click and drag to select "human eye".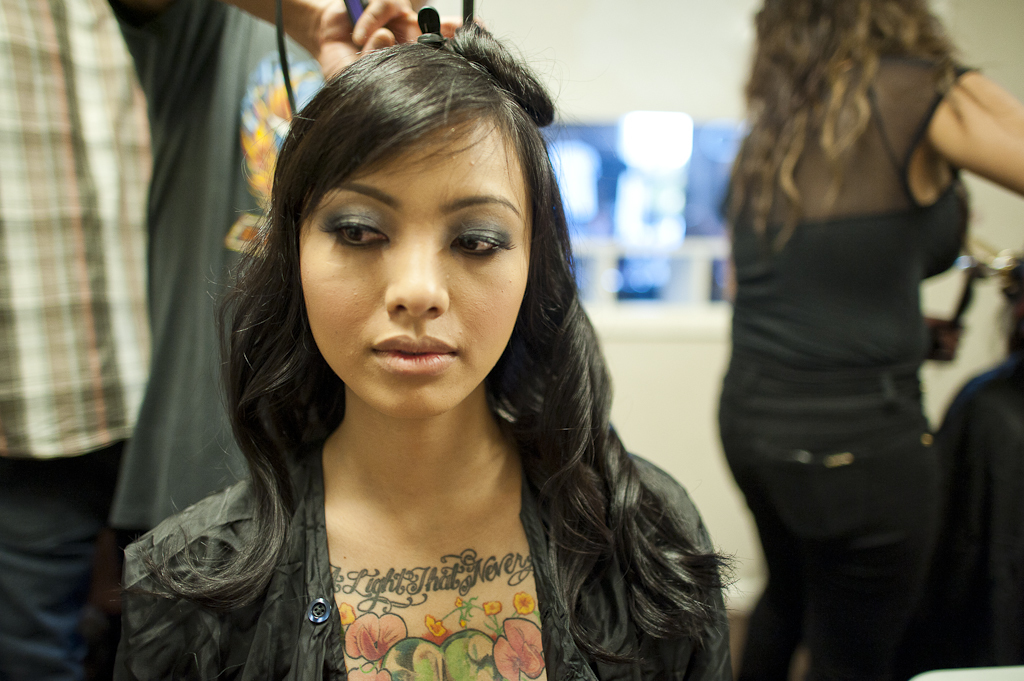
Selection: 450:216:514:258.
